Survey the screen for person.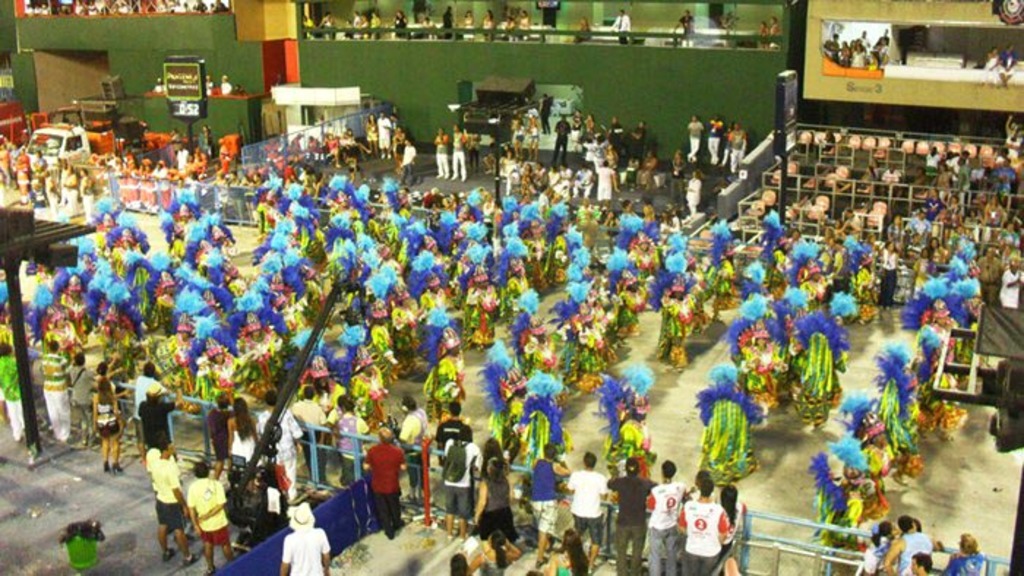
Survey found: box(288, 384, 329, 475).
